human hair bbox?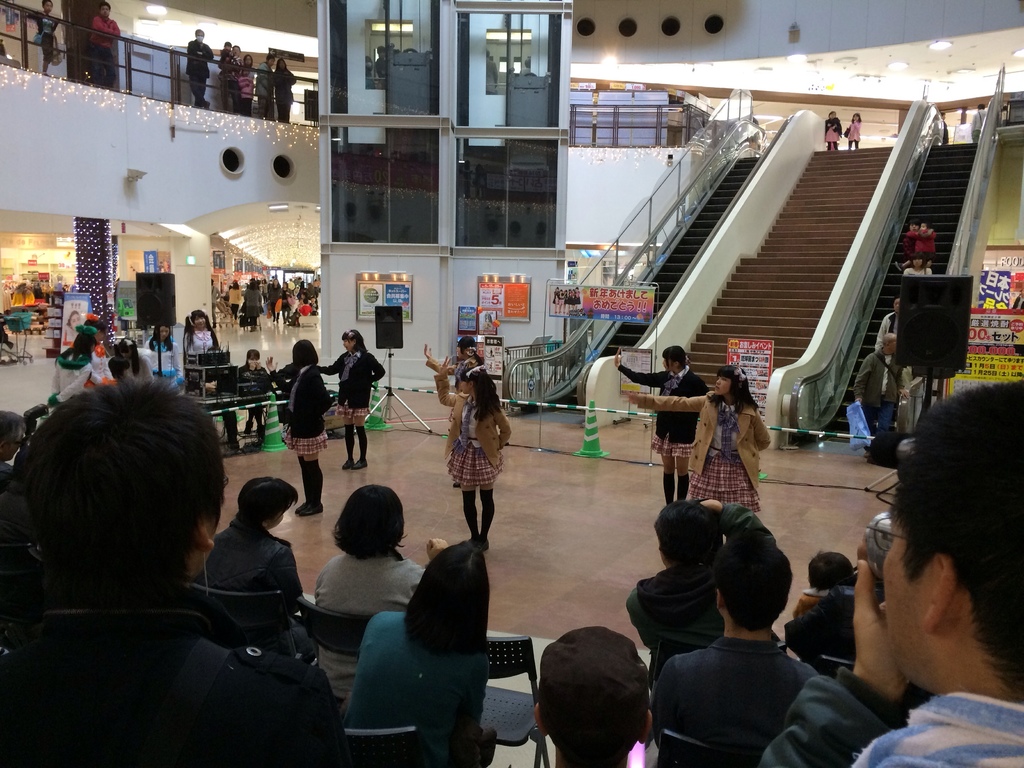
select_region(83, 319, 107, 335)
